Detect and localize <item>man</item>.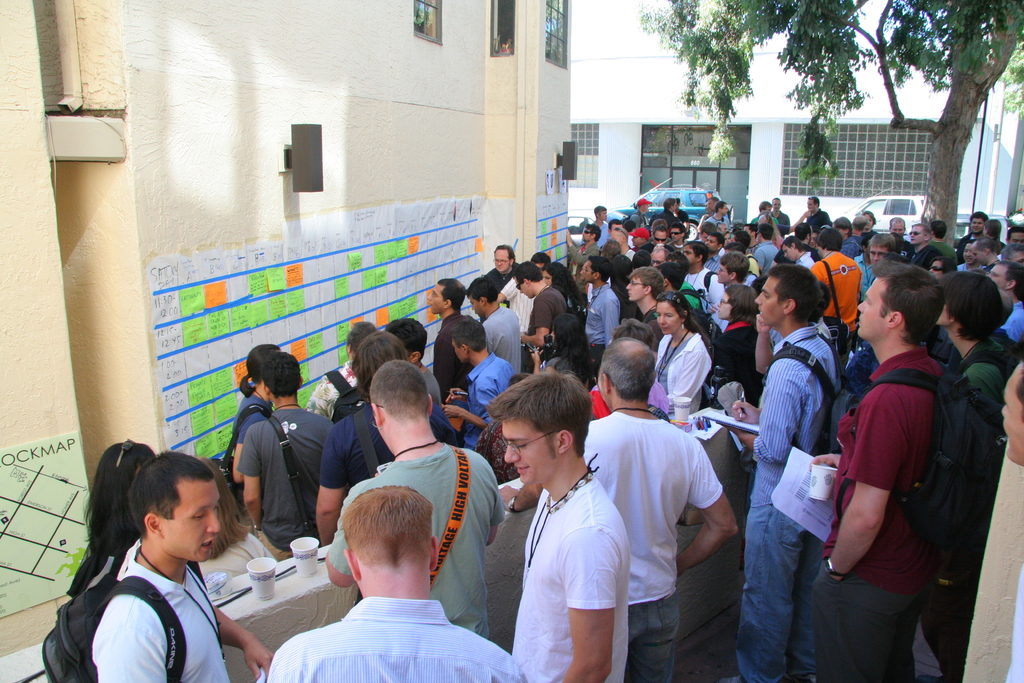
Localized at bbox(721, 241, 758, 284).
